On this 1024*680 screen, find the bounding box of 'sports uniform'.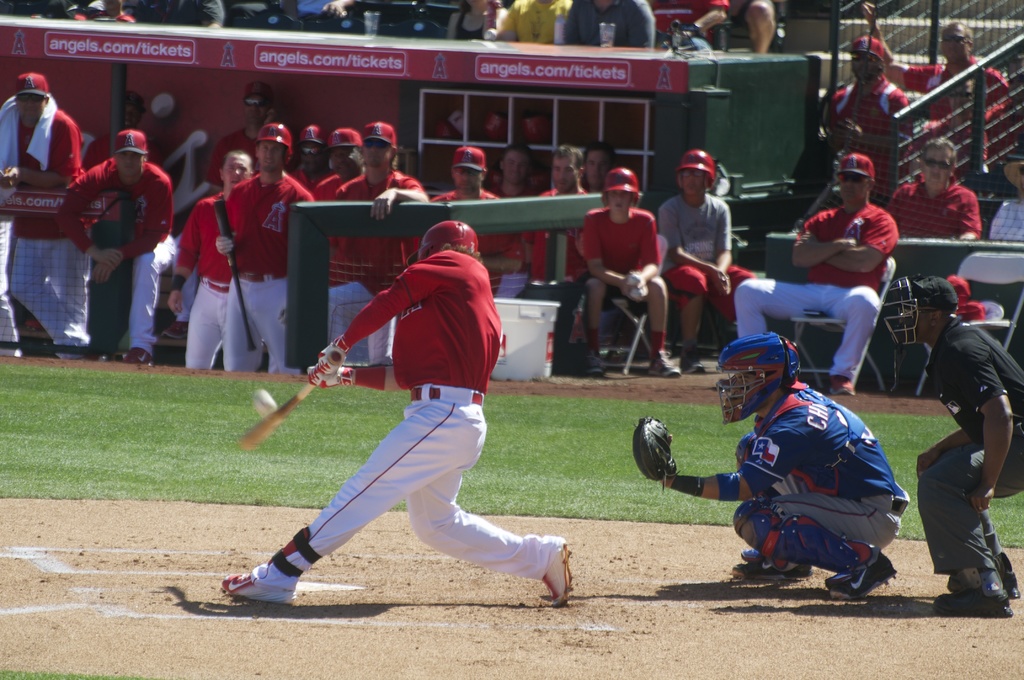
Bounding box: 0, 106, 83, 342.
